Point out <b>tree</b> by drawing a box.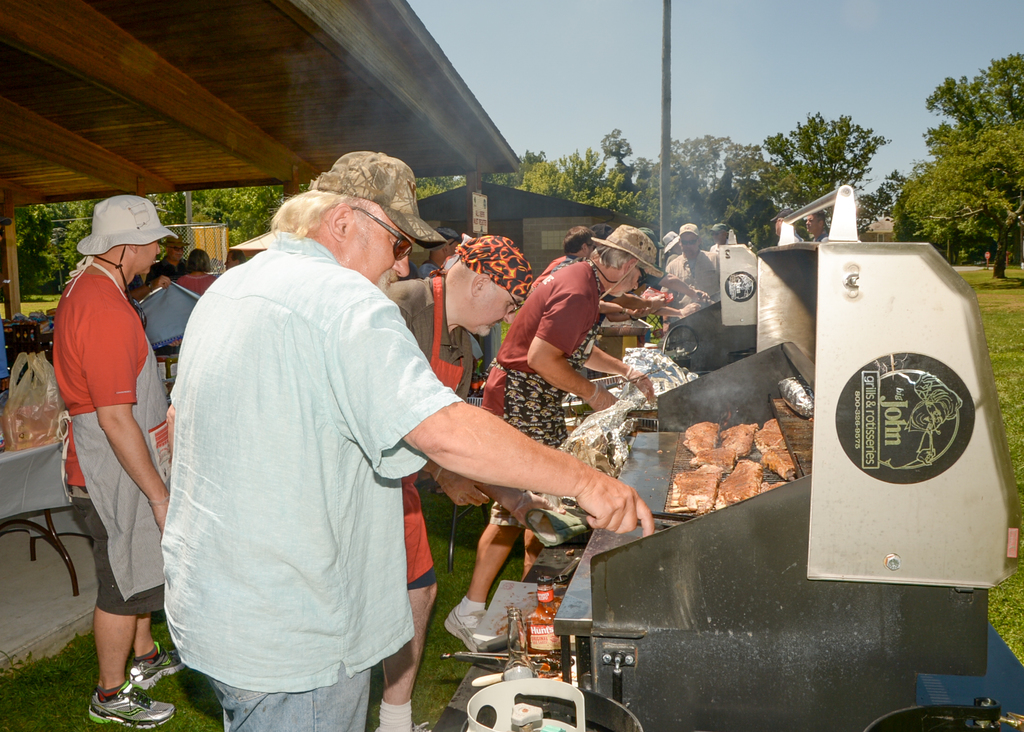
detection(149, 183, 278, 255).
